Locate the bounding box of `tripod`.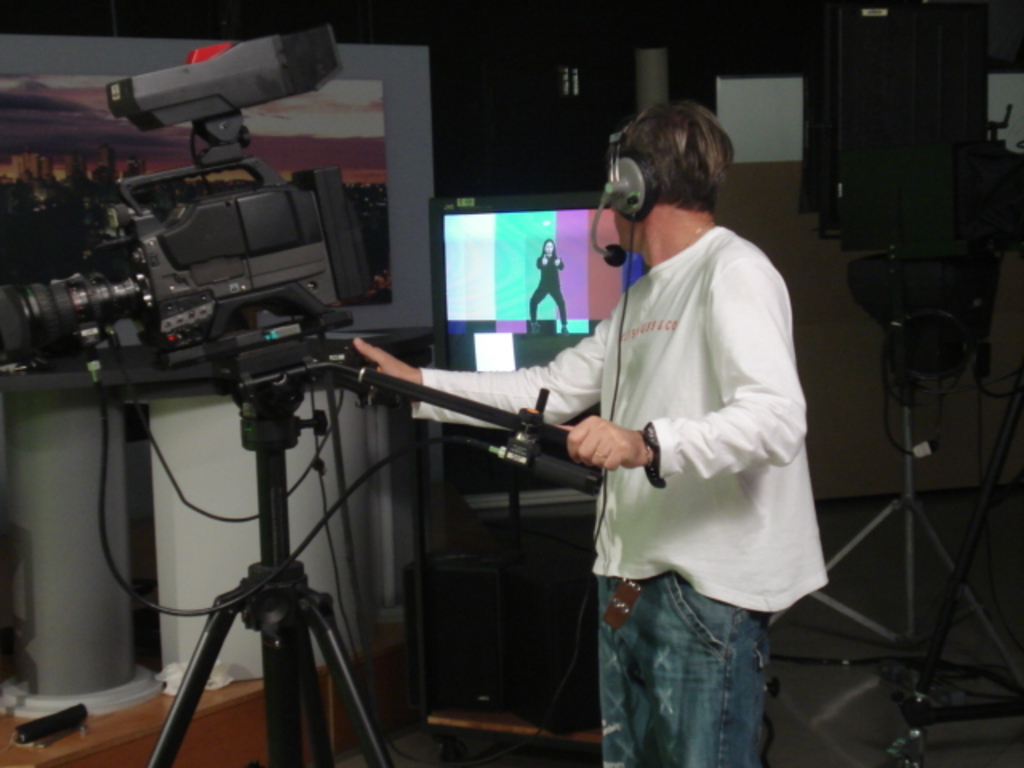
Bounding box: [x1=144, y1=355, x2=571, y2=766].
